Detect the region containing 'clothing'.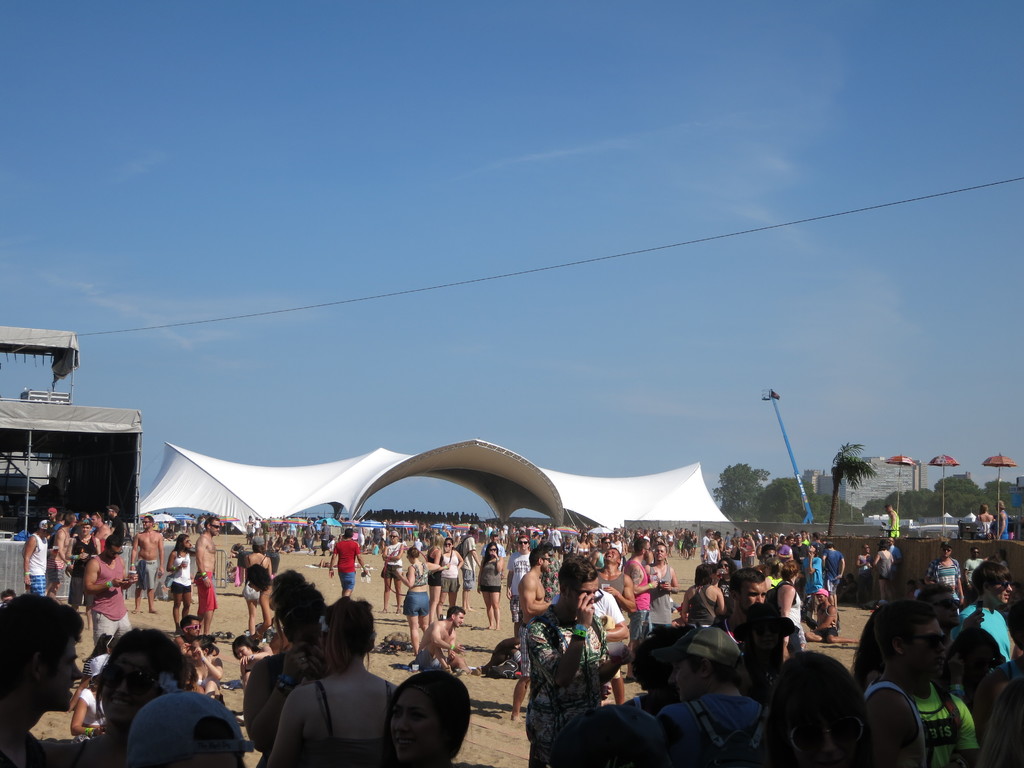
bbox=(822, 550, 845, 593).
